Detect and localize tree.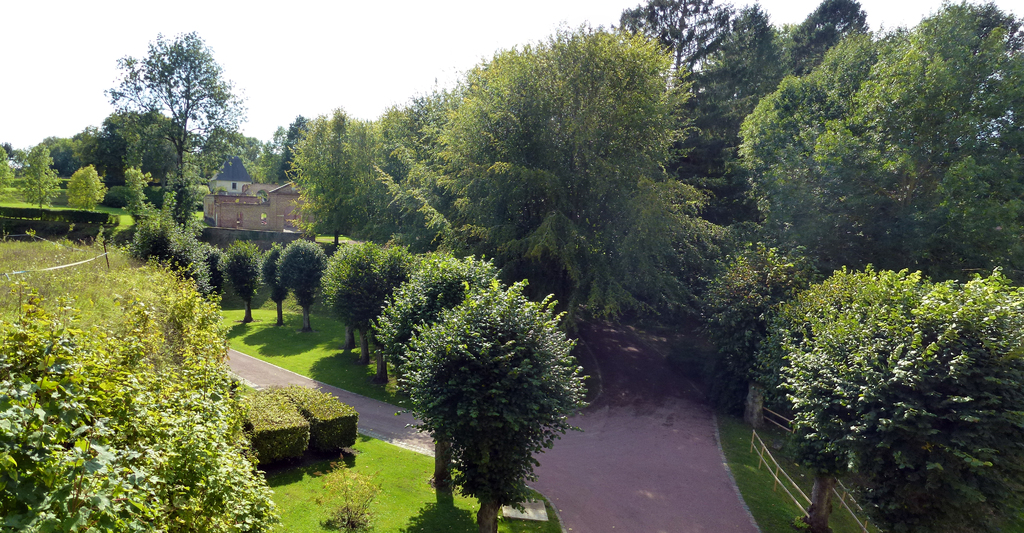
Localized at <box>65,163,110,213</box>.
